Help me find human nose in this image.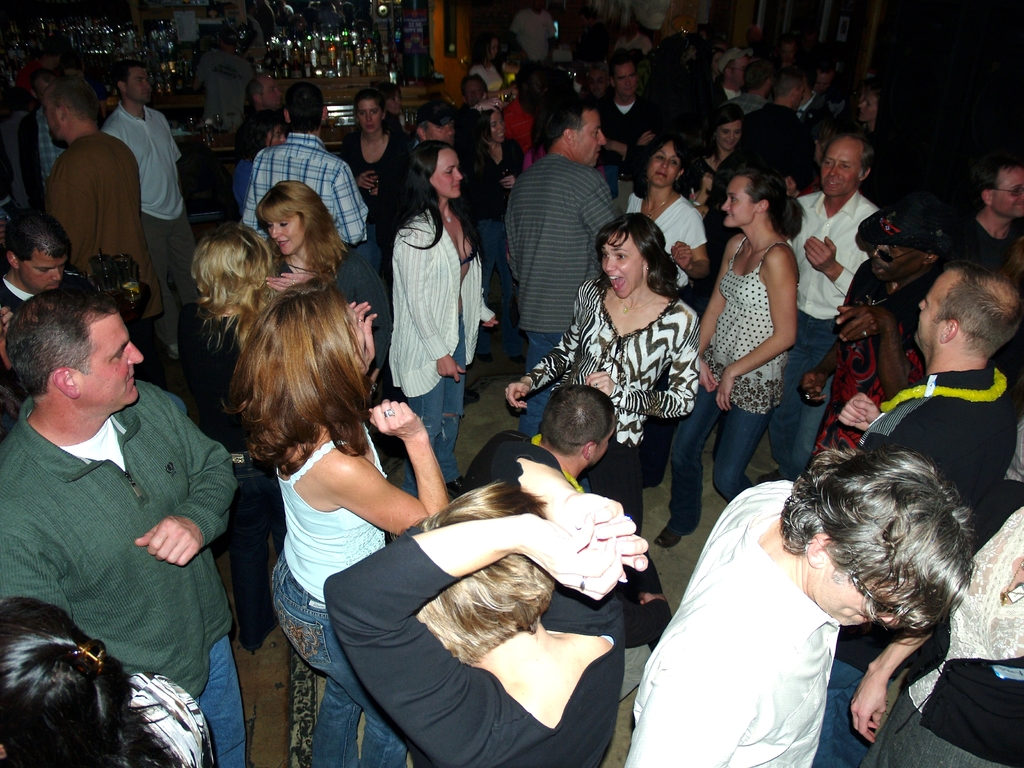
Found it: {"left": 604, "top": 255, "right": 618, "bottom": 269}.
